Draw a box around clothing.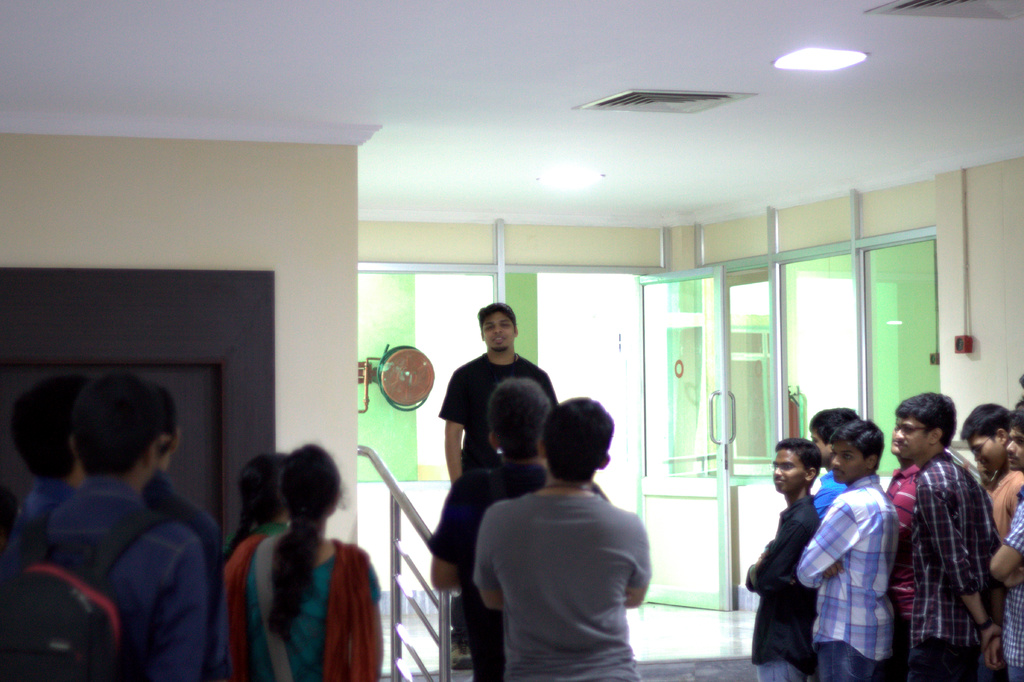
rect(476, 482, 650, 681).
